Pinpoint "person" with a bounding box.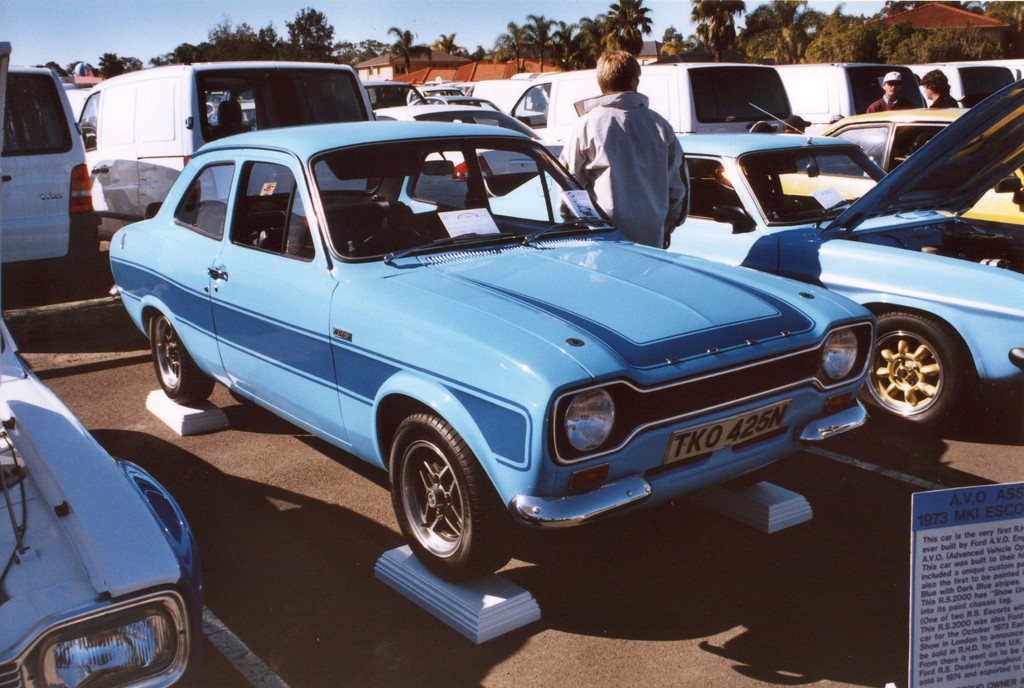
<region>861, 70, 904, 105</region>.
